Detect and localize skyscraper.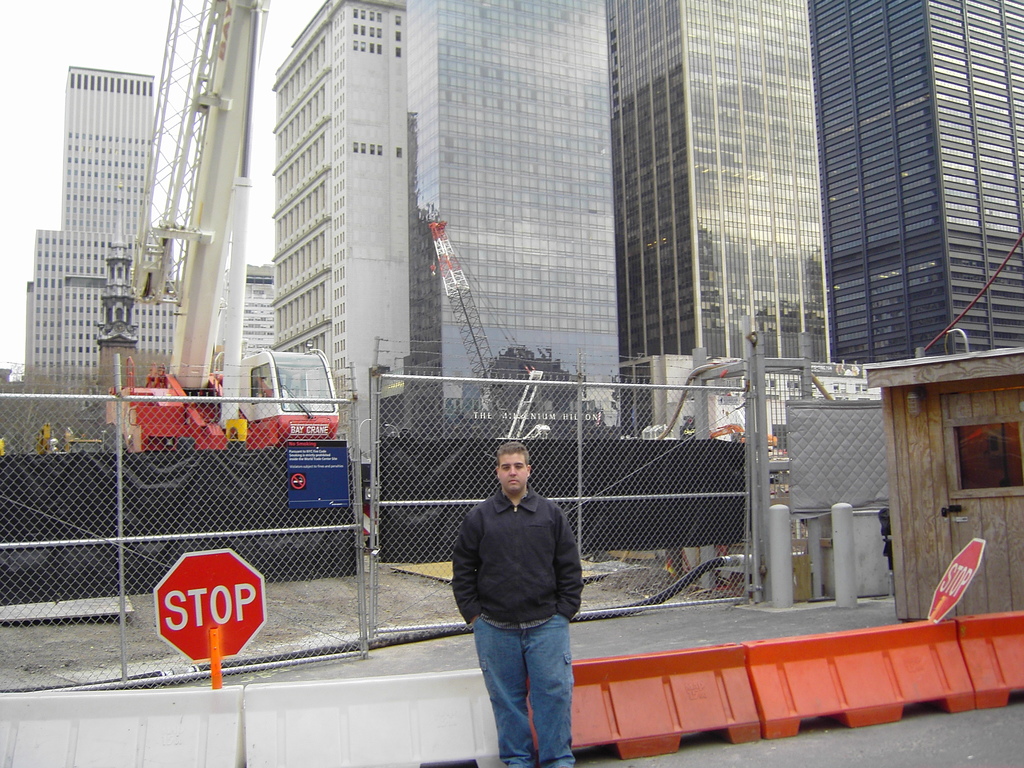
Localized at [615,0,833,442].
